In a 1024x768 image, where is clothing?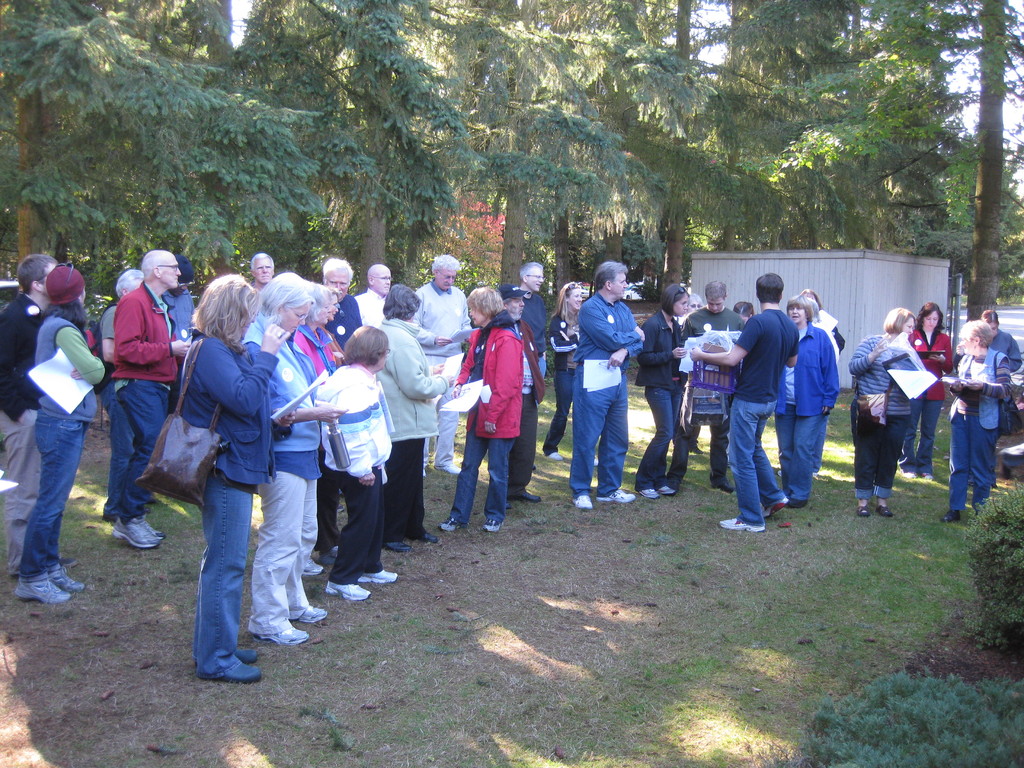
crop(108, 281, 177, 509).
